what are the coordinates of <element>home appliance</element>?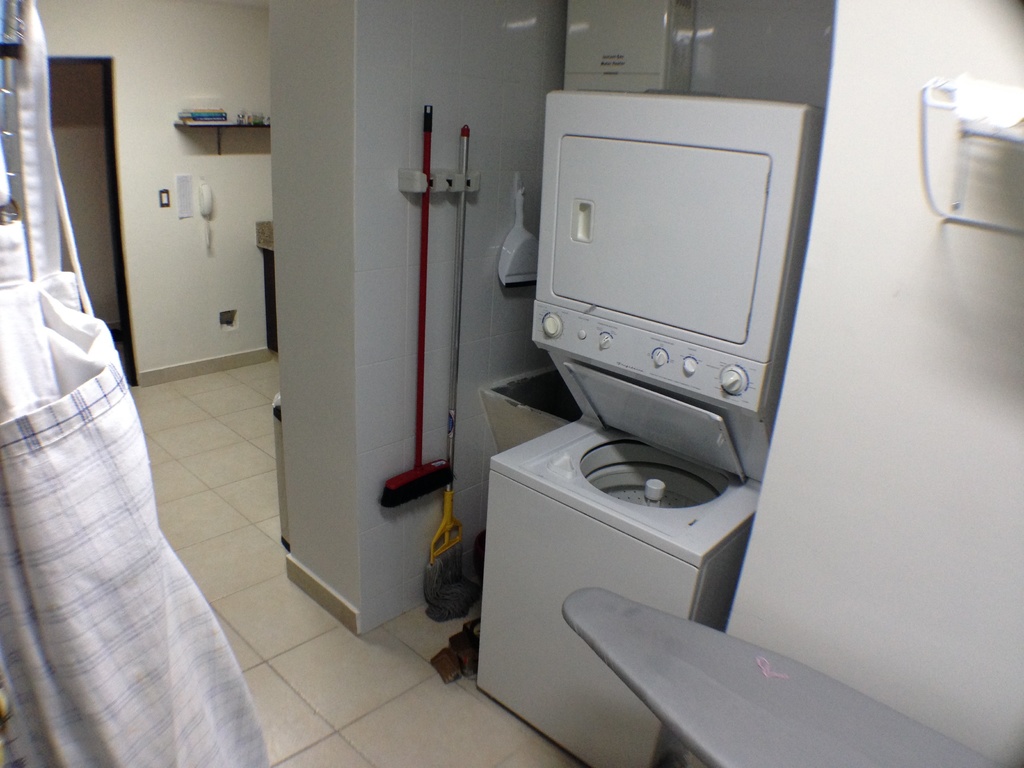
<bbox>480, 111, 819, 682</bbox>.
